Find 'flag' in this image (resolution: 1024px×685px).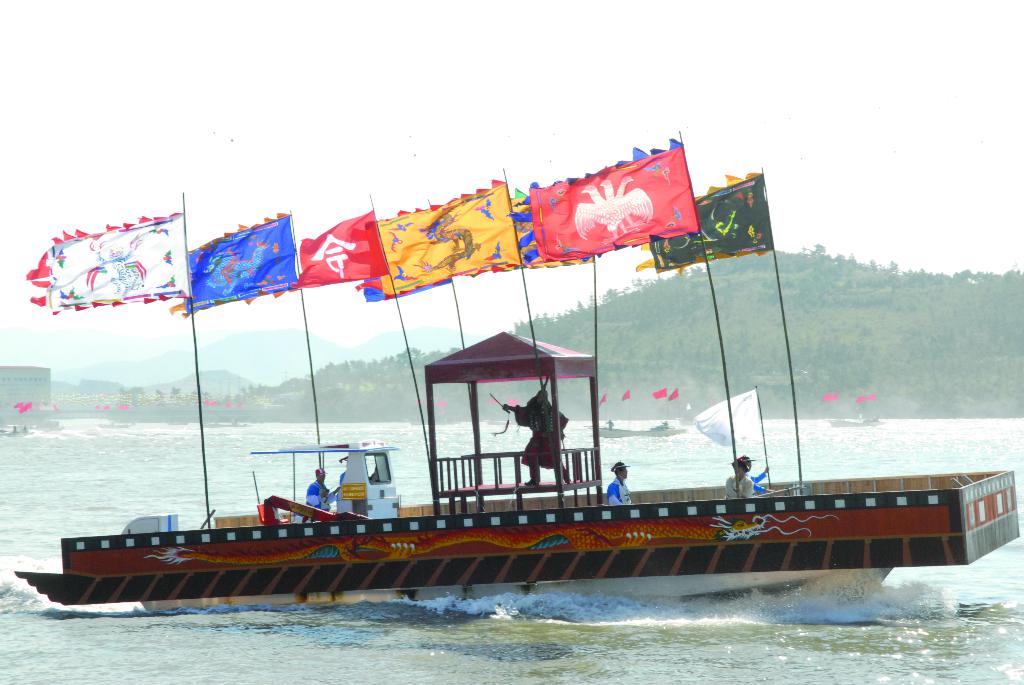
(left=369, top=180, right=513, bottom=302).
